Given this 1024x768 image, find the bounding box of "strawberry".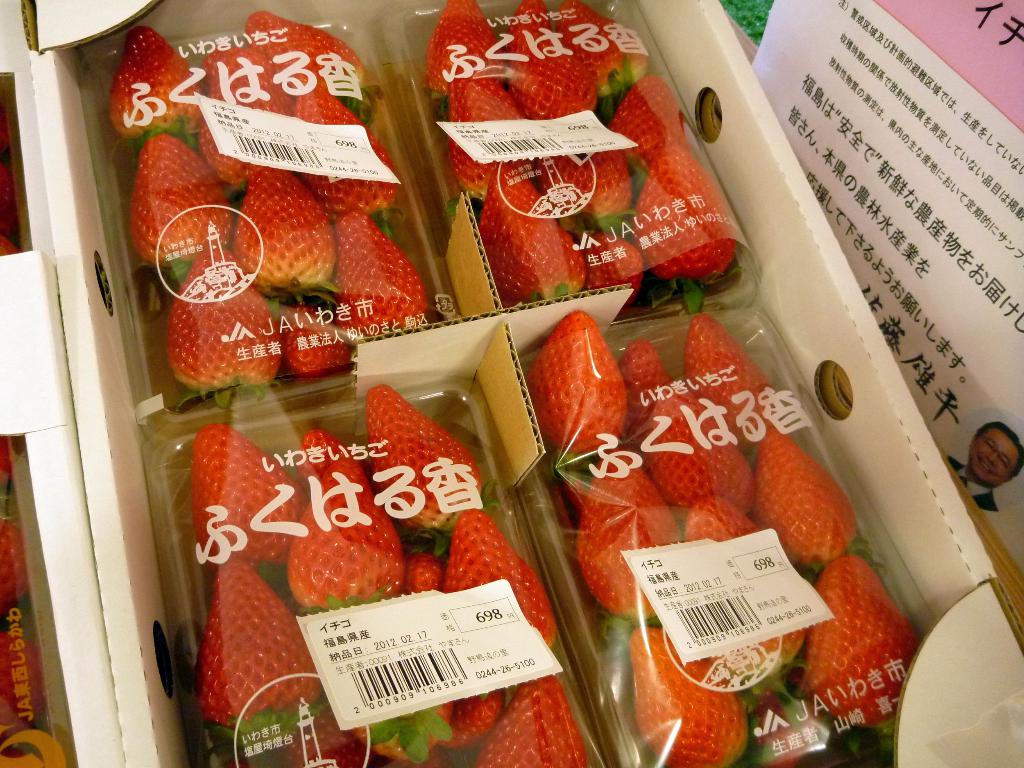
BBox(683, 495, 810, 680).
